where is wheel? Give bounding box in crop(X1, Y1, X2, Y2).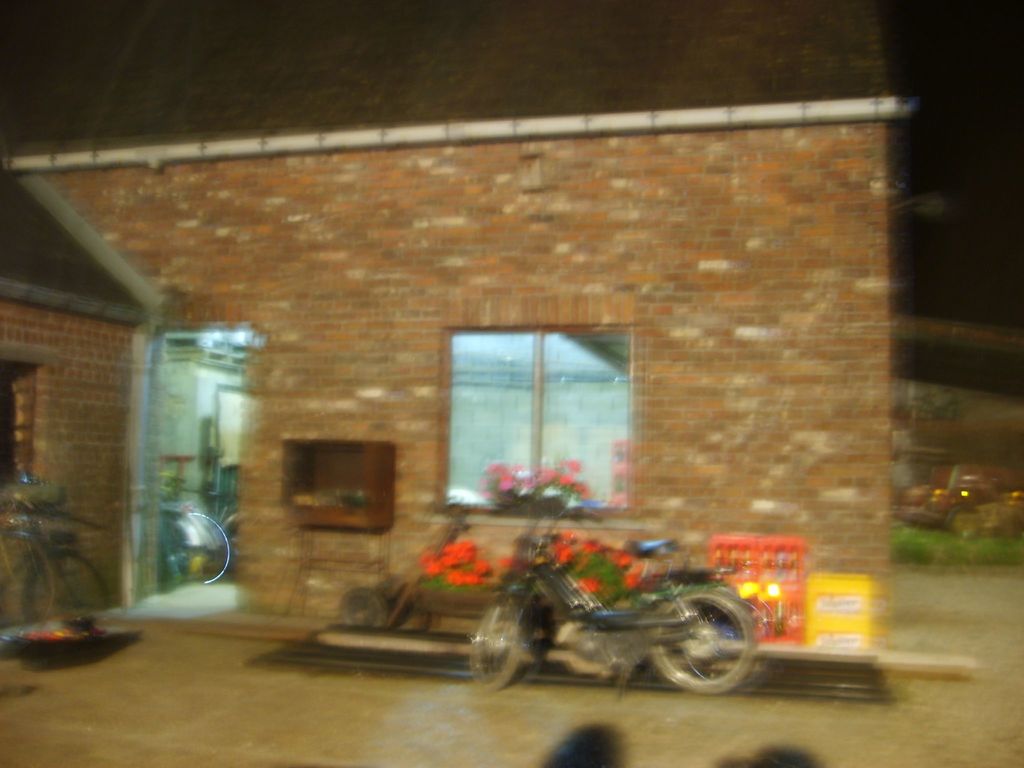
crop(0, 532, 58, 634).
